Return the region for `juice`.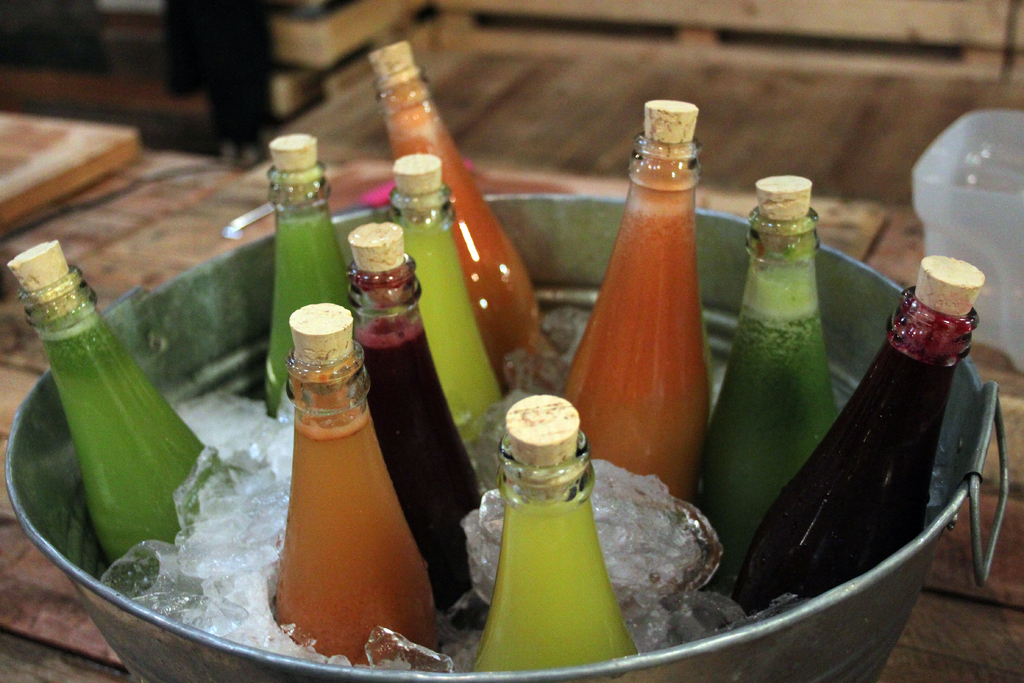
crop(495, 497, 620, 667).
